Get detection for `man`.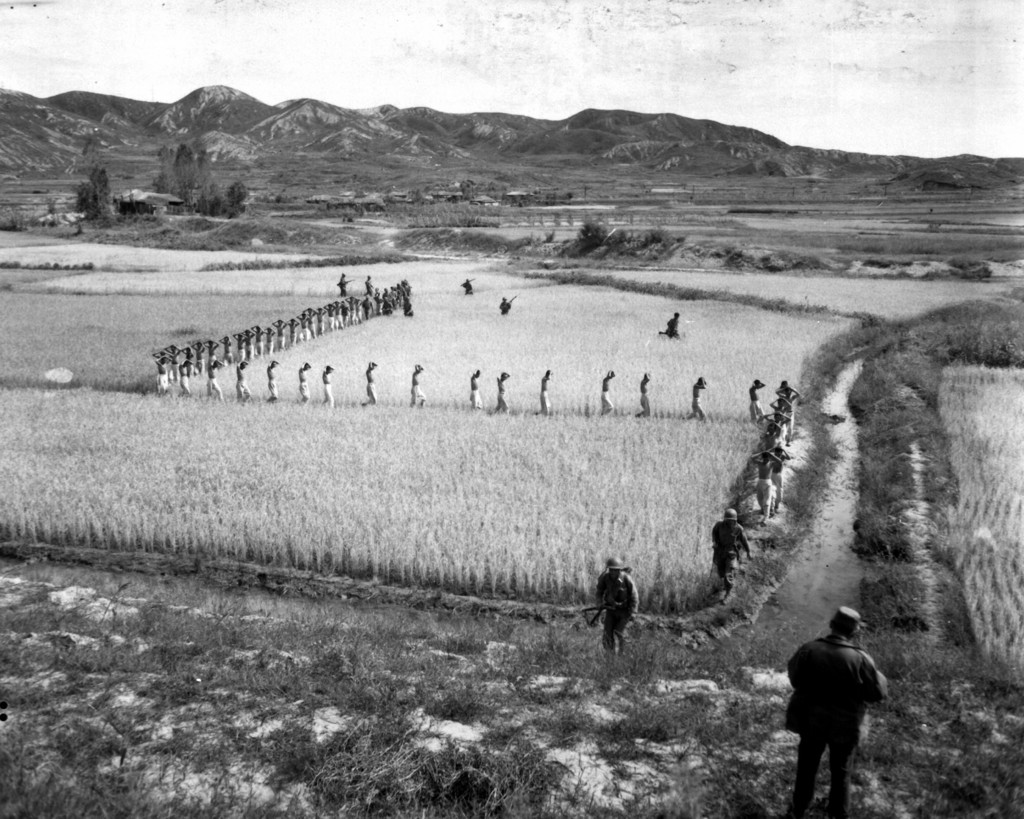
Detection: rect(265, 360, 280, 402).
